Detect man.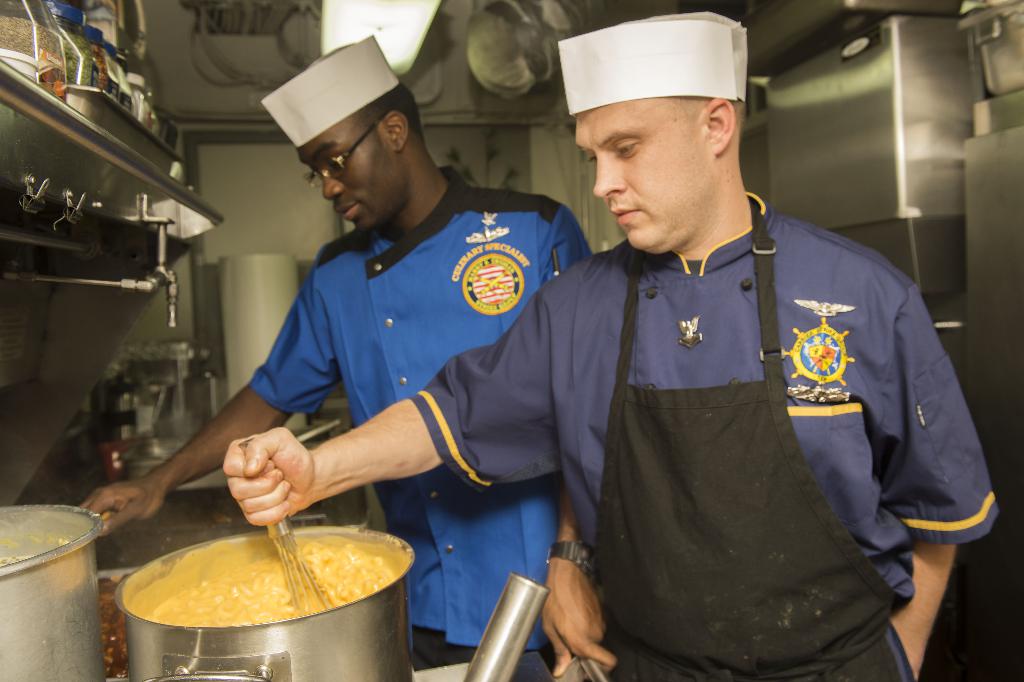
Detected at pyautogui.locateOnScreen(225, 10, 997, 681).
